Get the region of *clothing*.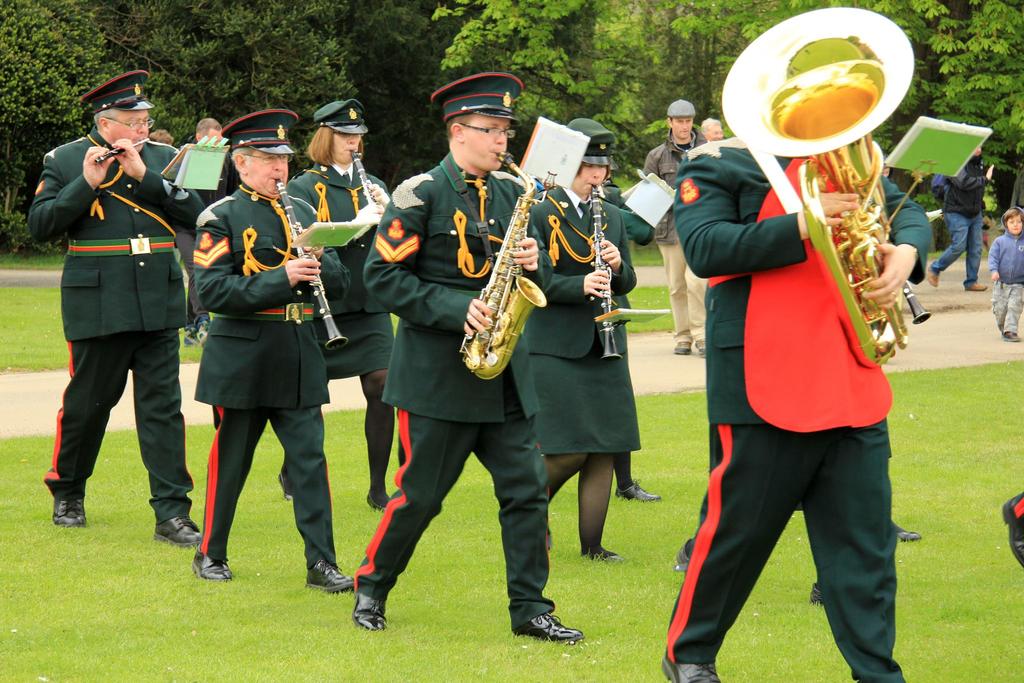
BBox(360, 147, 568, 609).
